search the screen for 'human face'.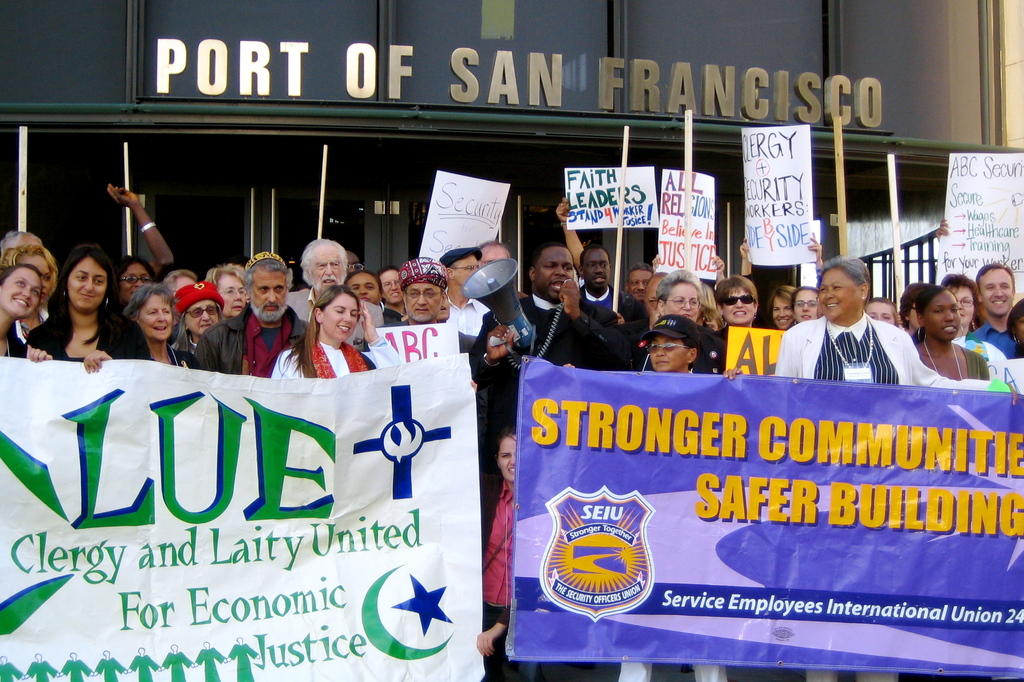
Found at region(981, 270, 1014, 317).
